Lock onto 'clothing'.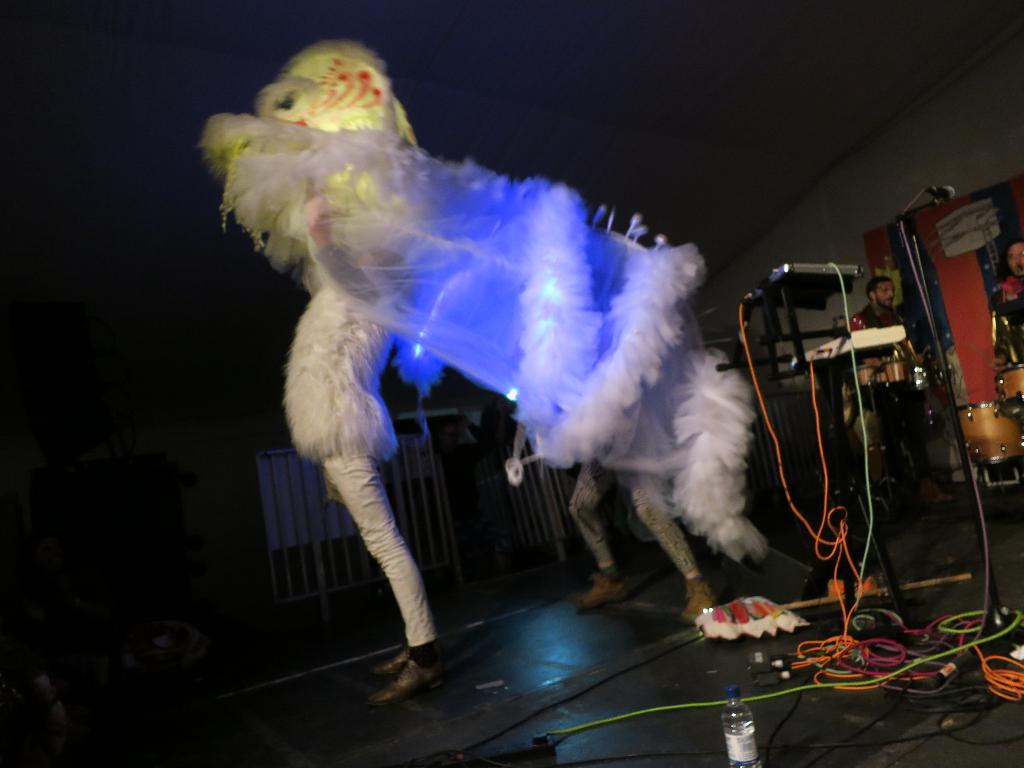
Locked: crop(275, 266, 460, 671).
